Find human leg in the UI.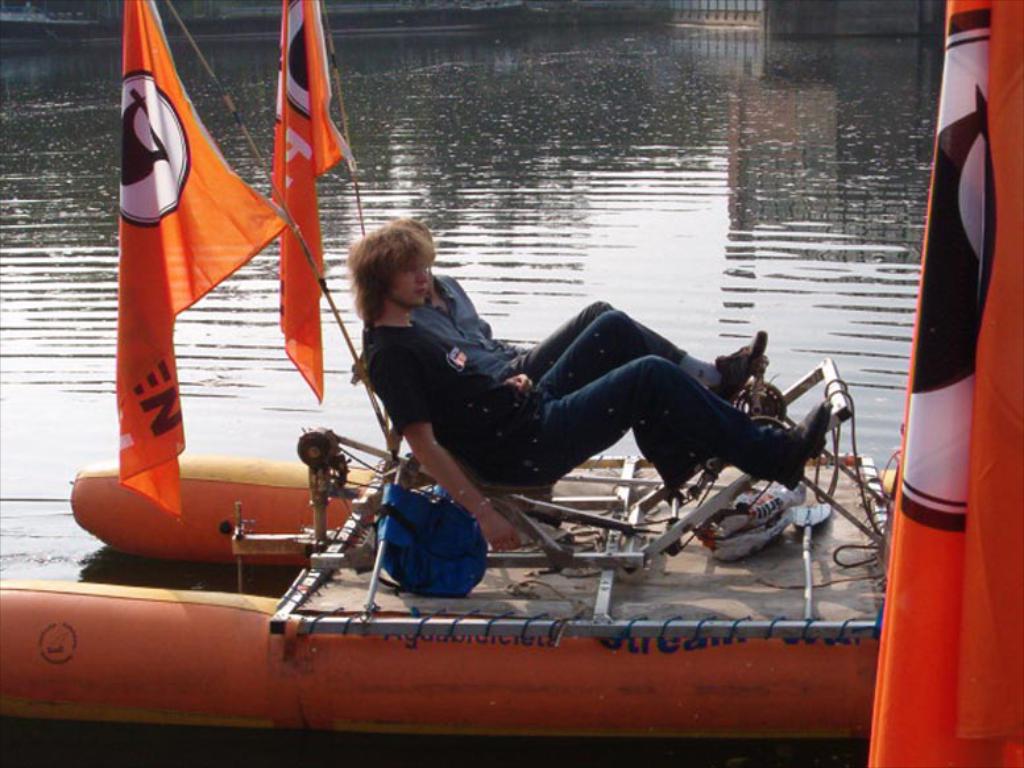
UI element at box(547, 310, 772, 391).
